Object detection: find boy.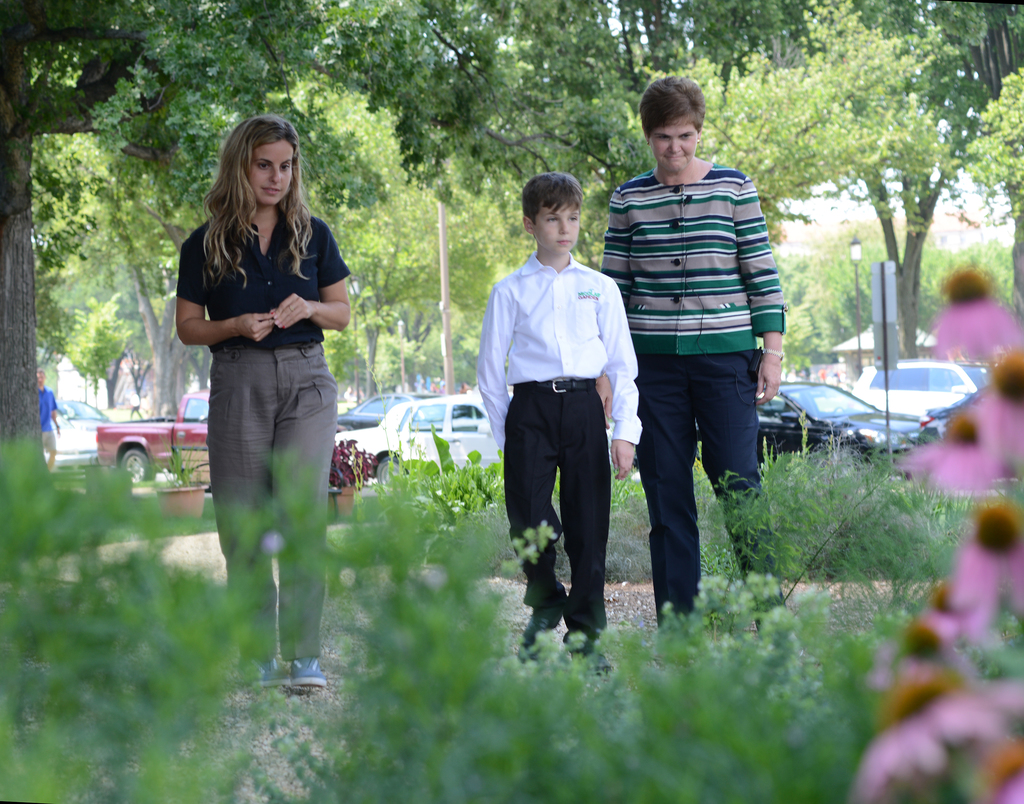
x1=466, y1=178, x2=650, y2=653.
